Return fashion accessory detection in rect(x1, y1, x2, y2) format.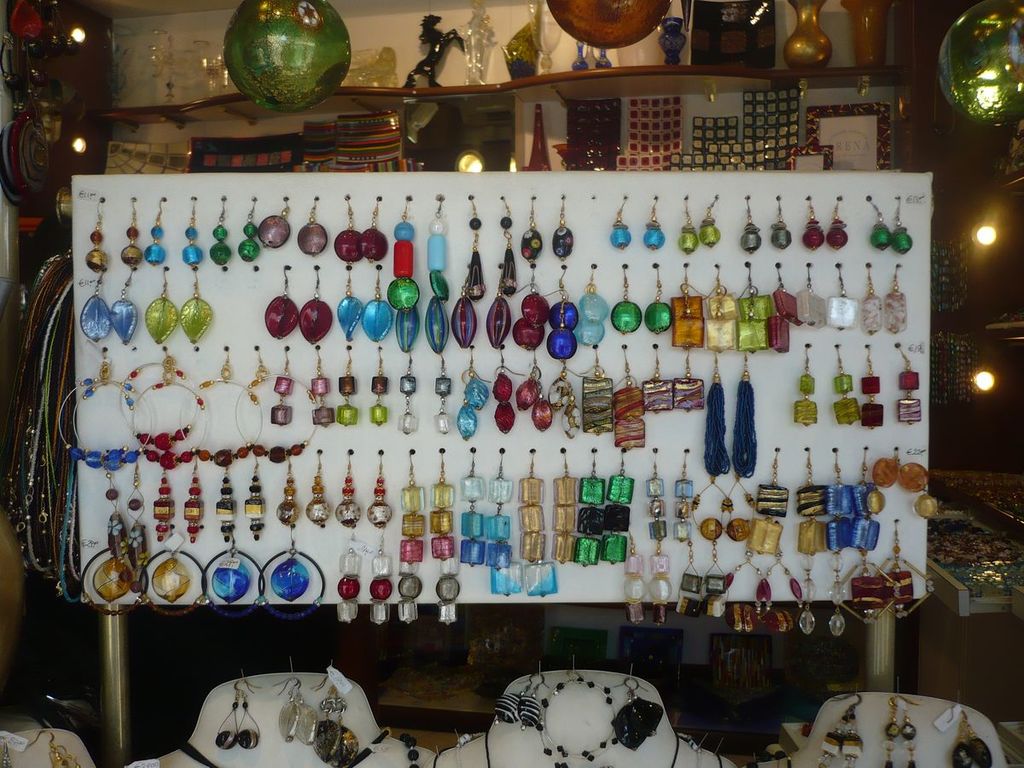
rect(682, 195, 698, 254).
